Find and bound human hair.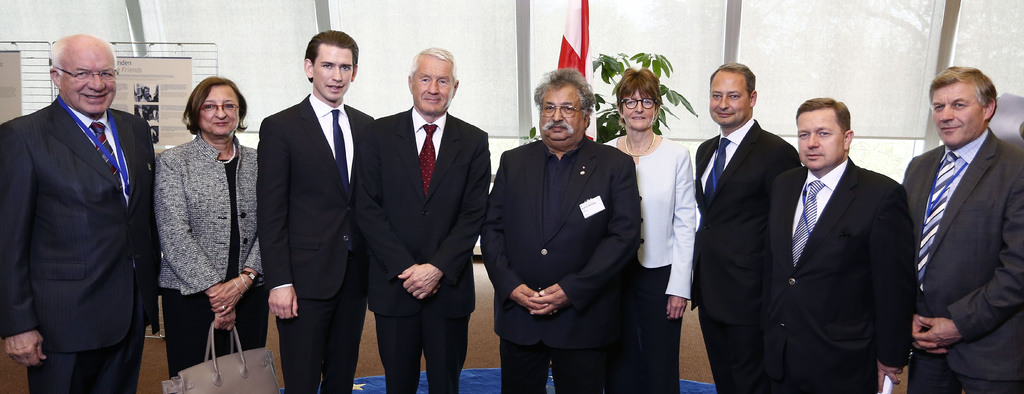
Bound: {"x1": 707, "y1": 60, "x2": 755, "y2": 101}.
